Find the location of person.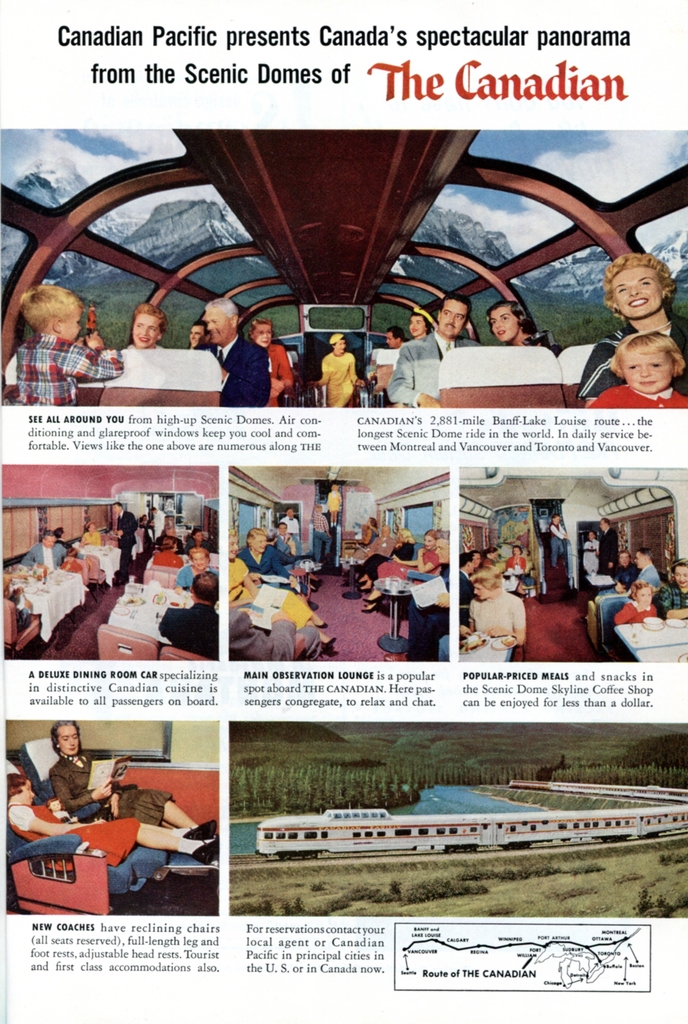
Location: locate(186, 320, 216, 358).
